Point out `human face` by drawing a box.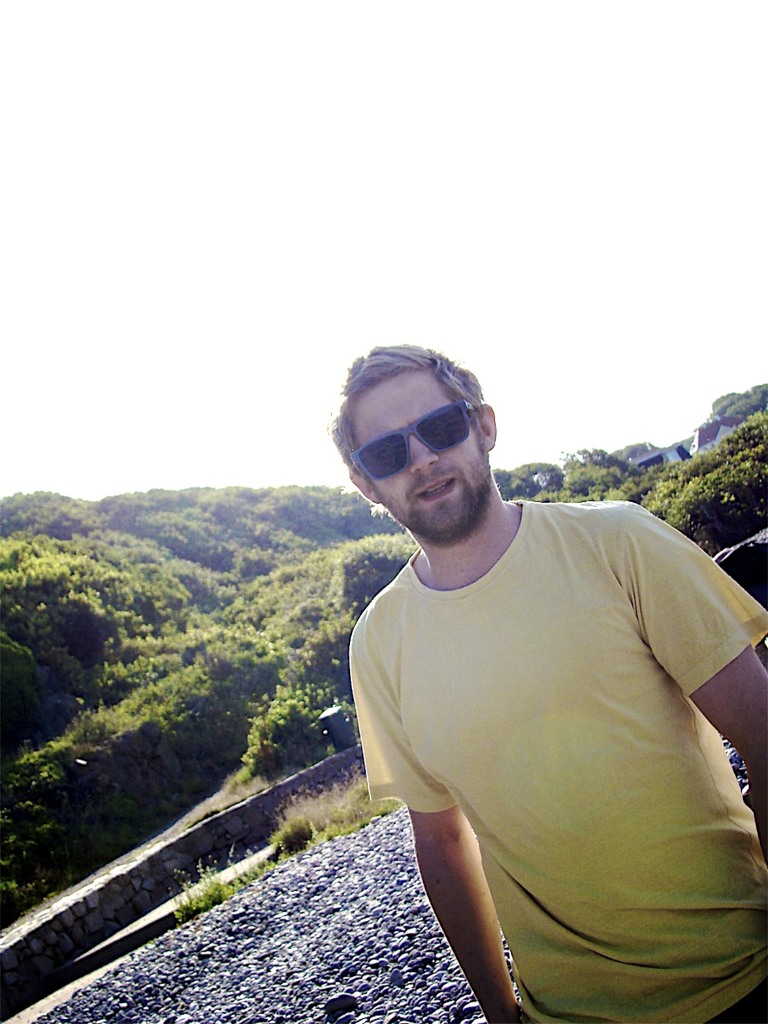
{"x1": 355, "y1": 369, "x2": 491, "y2": 545}.
